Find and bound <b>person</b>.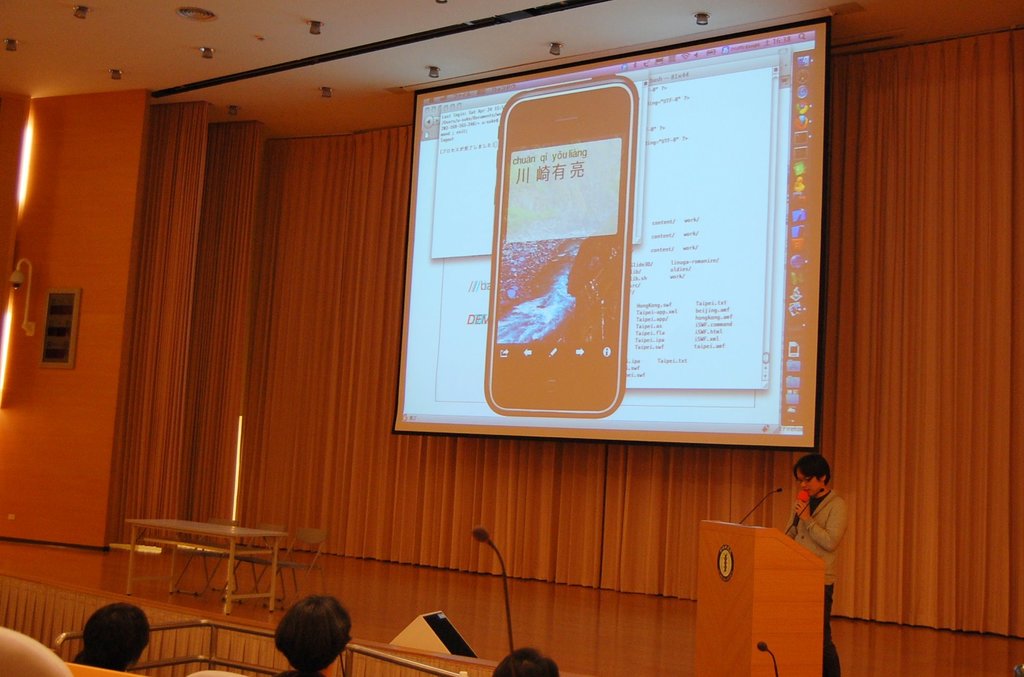
Bound: x1=784 y1=463 x2=847 y2=578.
